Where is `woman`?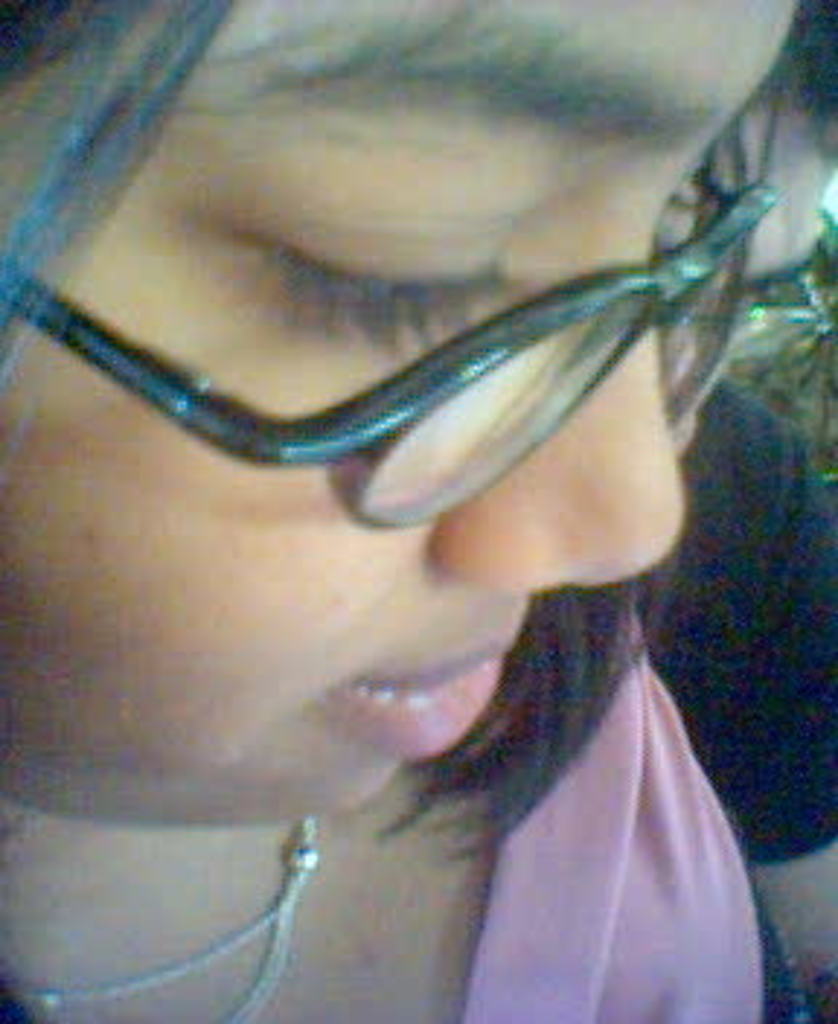
0, 0, 837, 998.
